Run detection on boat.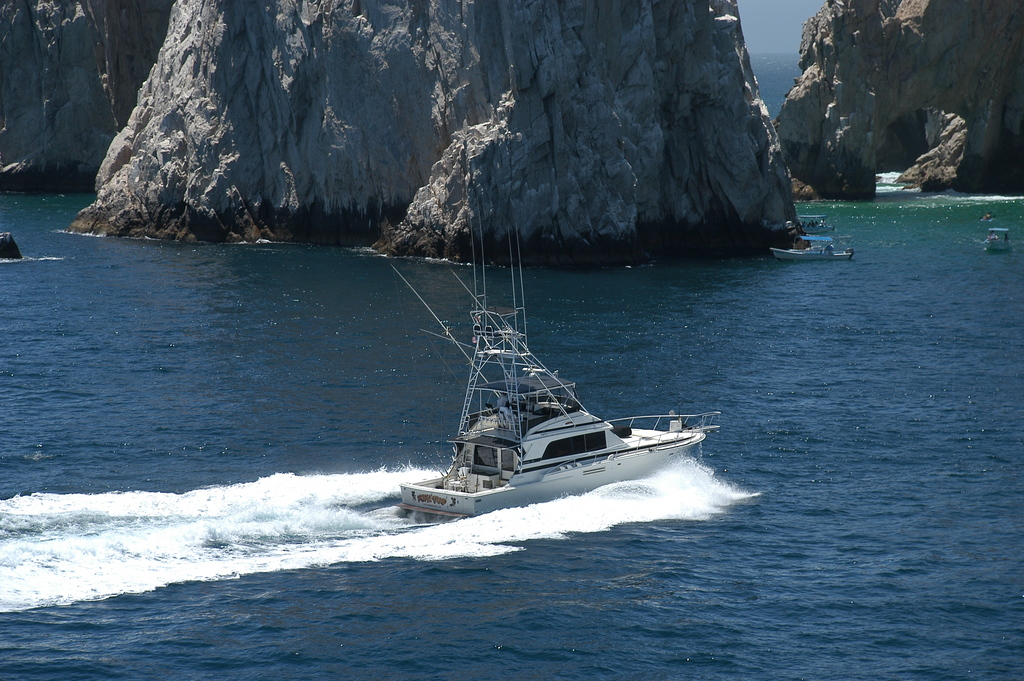
Result: crop(985, 222, 1007, 254).
